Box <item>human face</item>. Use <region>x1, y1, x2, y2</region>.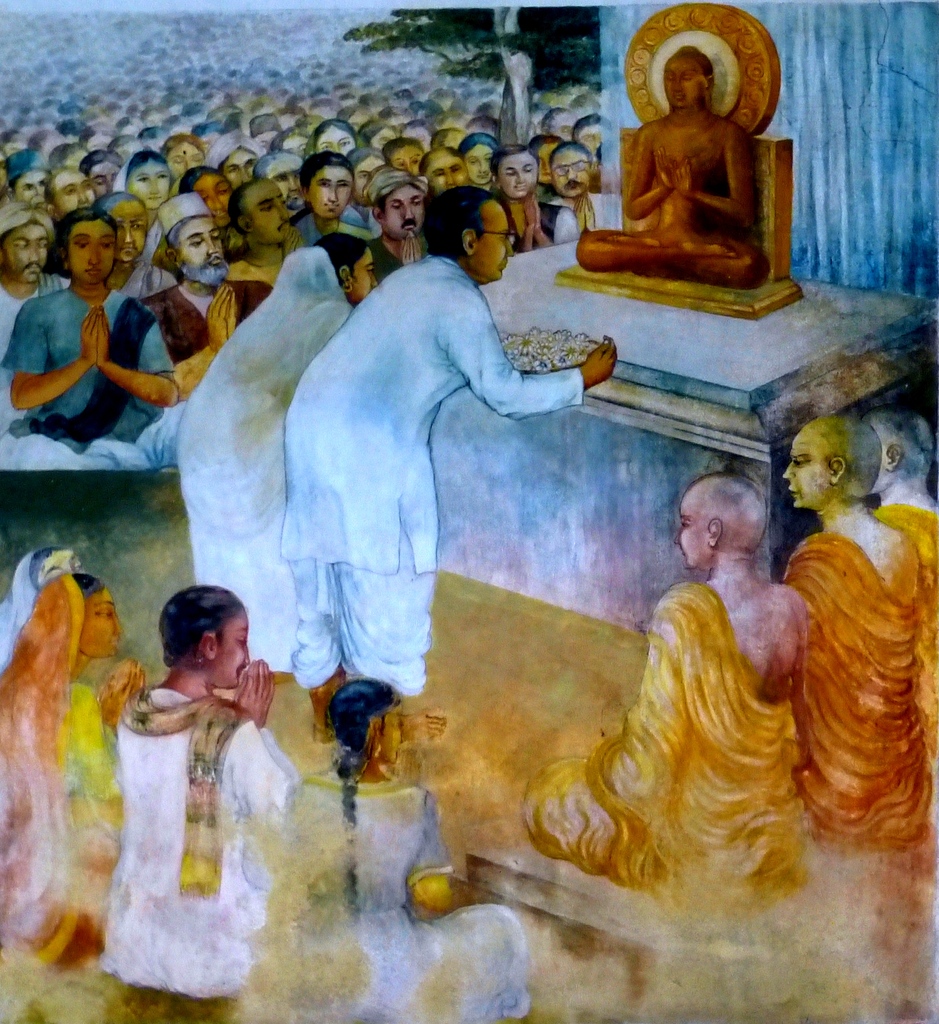
<region>784, 433, 829, 508</region>.
